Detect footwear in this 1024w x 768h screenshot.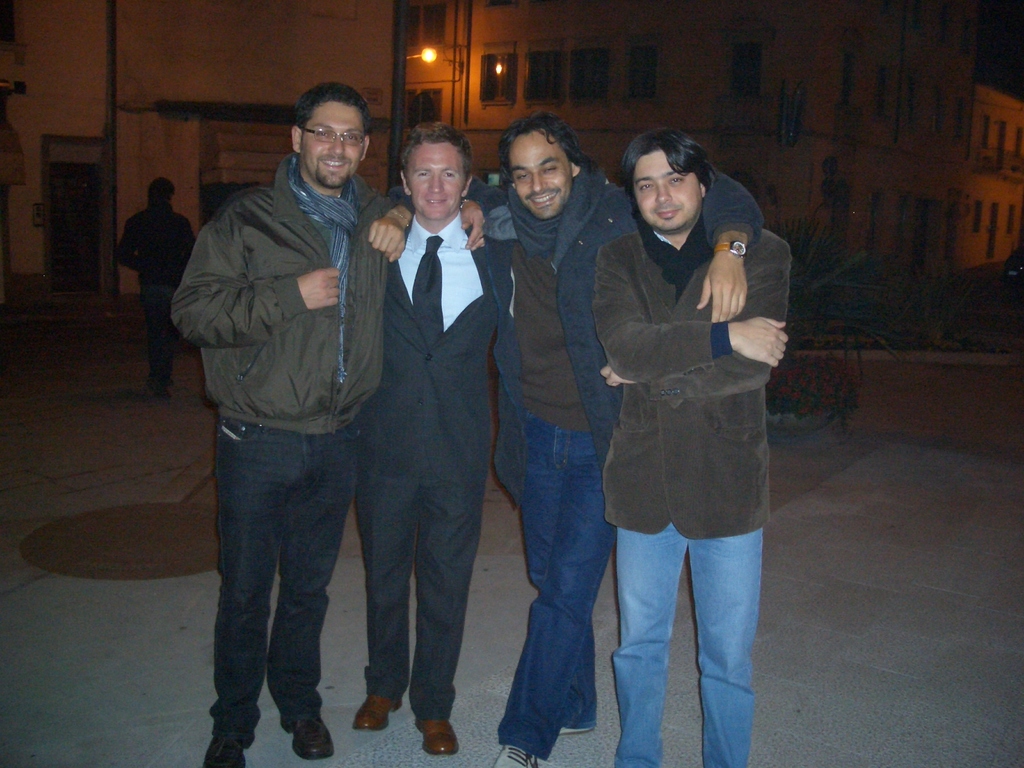
Detection: <bbox>501, 744, 568, 767</bbox>.
